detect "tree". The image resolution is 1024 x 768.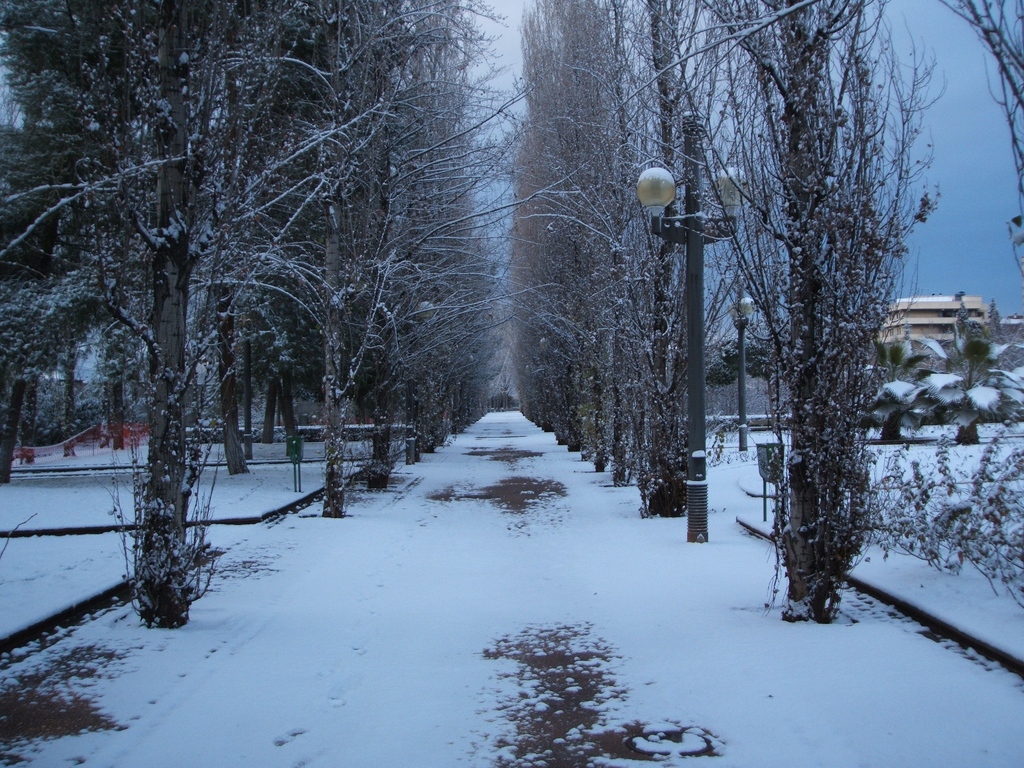
x1=144 y1=0 x2=488 y2=540.
